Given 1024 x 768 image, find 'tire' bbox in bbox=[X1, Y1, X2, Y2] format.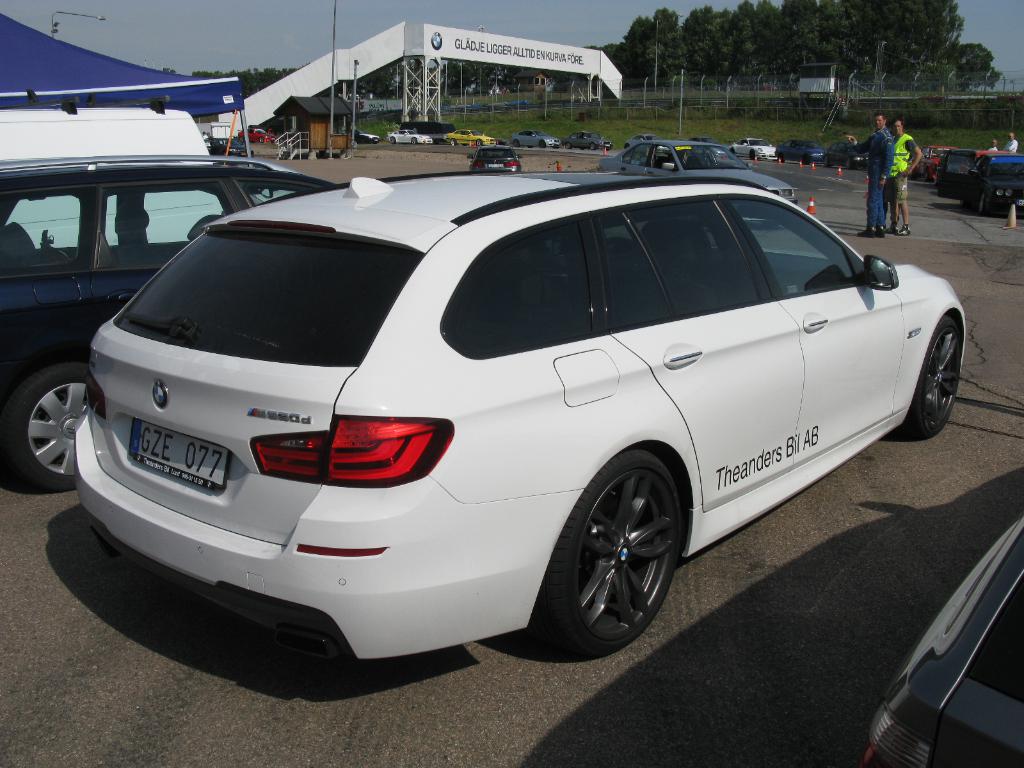
bbox=[844, 157, 853, 170].
